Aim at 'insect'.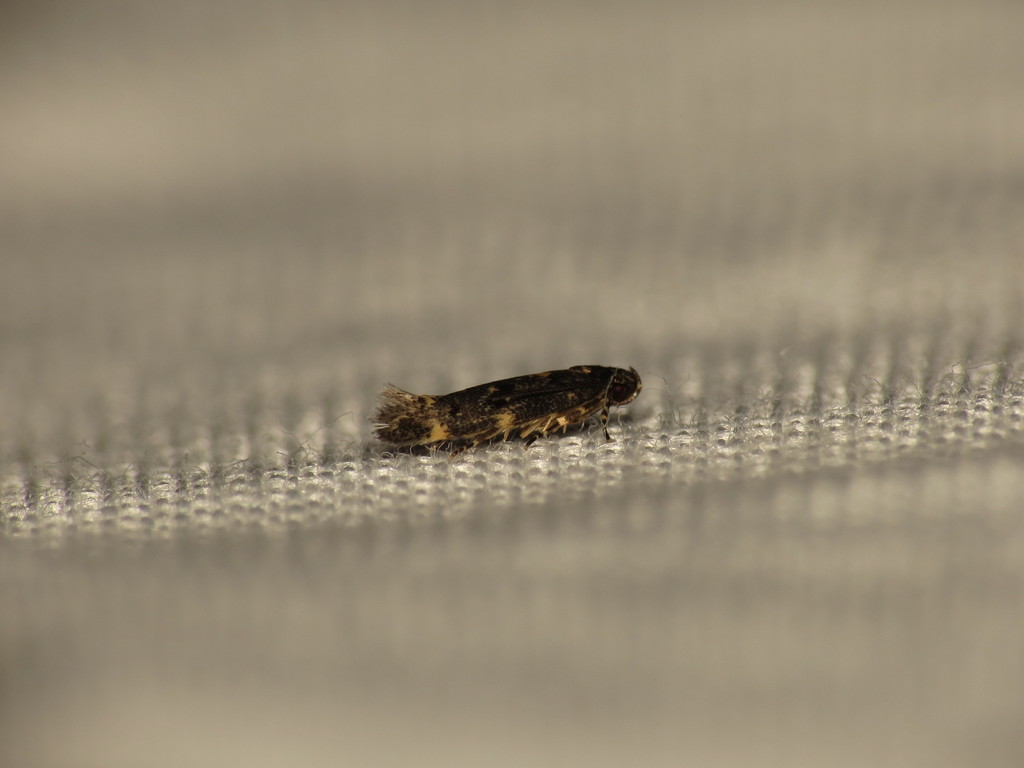
Aimed at {"left": 366, "top": 366, "right": 642, "bottom": 456}.
